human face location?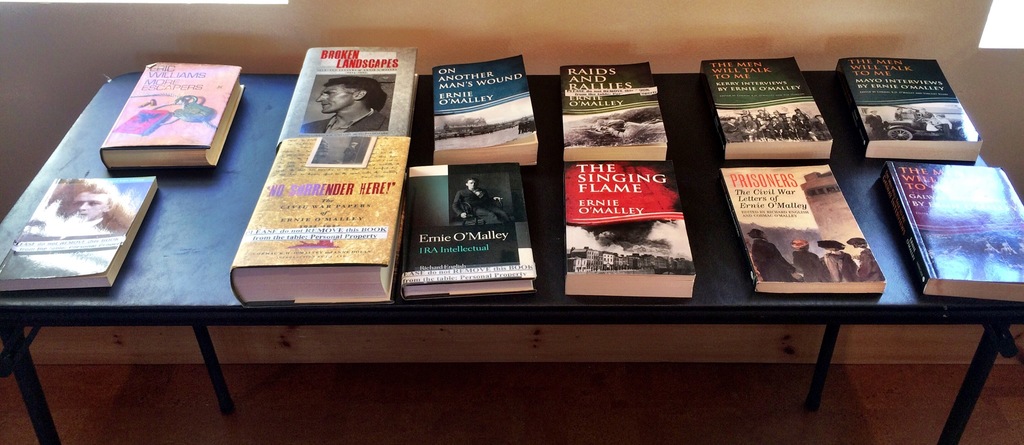
<box>65,188,106,224</box>
